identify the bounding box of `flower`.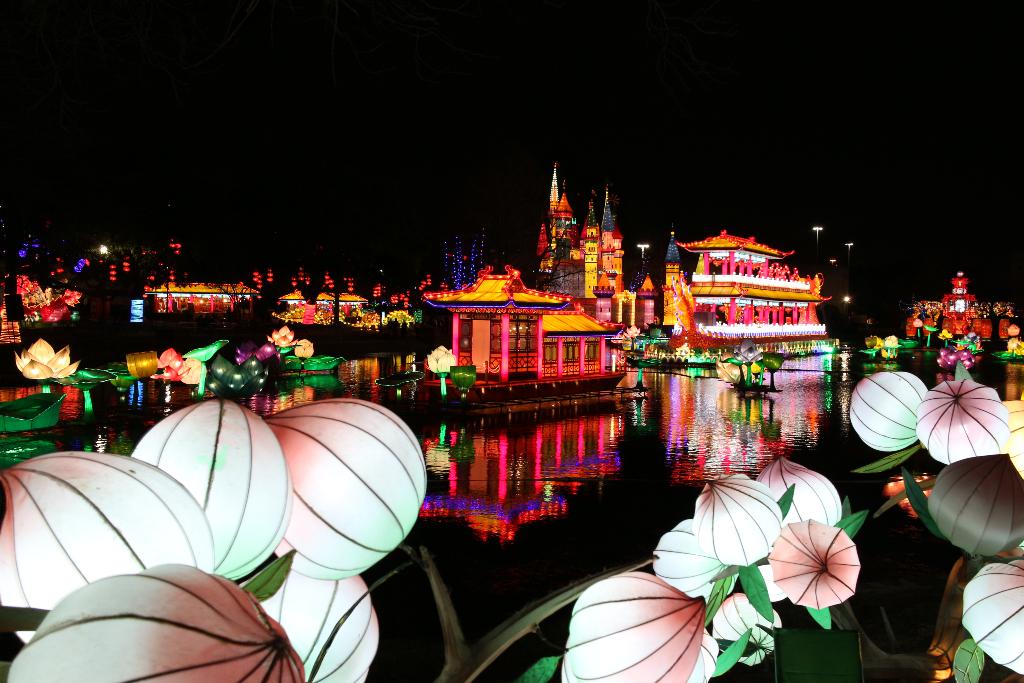
detection(936, 346, 977, 372).
